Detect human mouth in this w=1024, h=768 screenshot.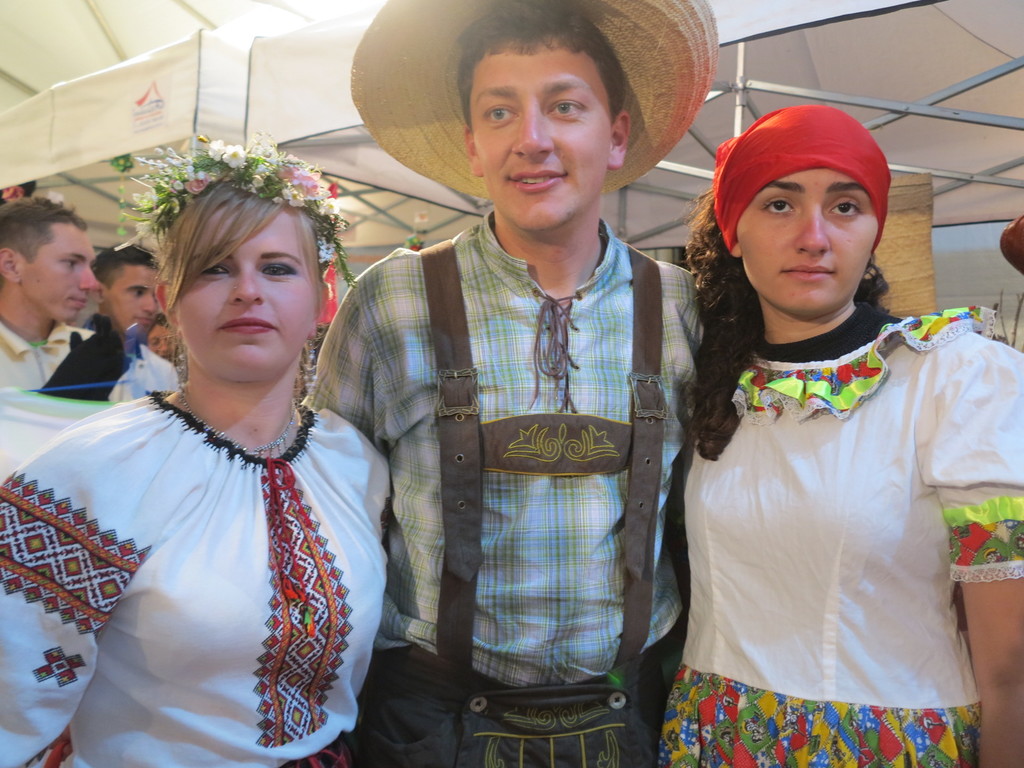
Detection: pyautogui.locateOnScreen(508, 168, 571, 196).
